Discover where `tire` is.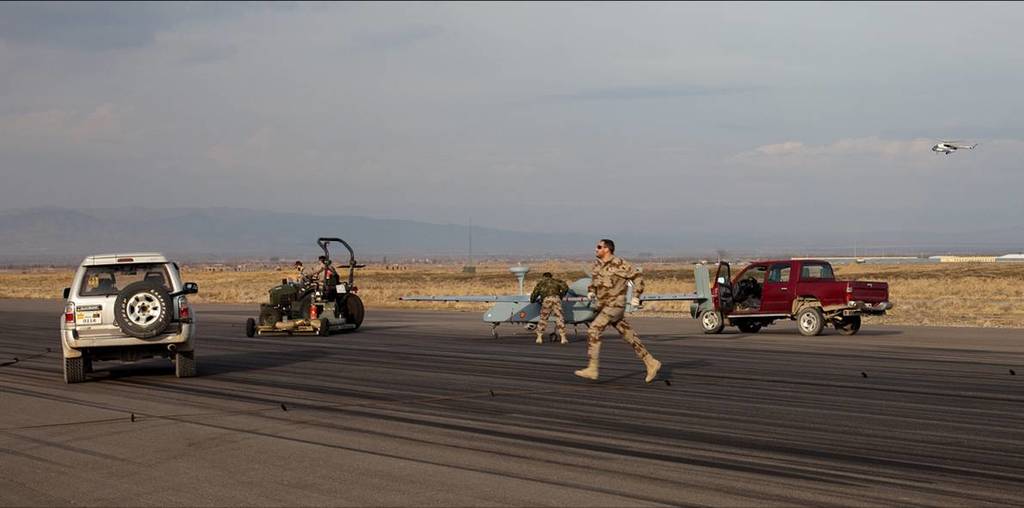
Discovered at [550, 330, 557, 340].
